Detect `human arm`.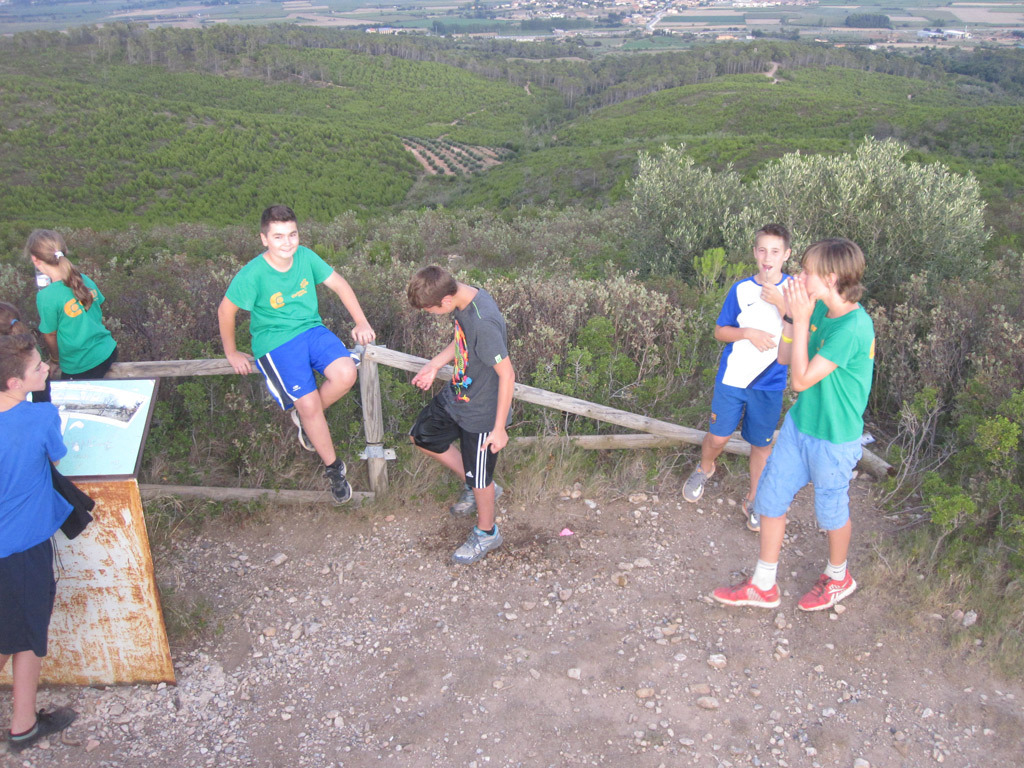
Detected at crop(709, 282, 774, 358).
